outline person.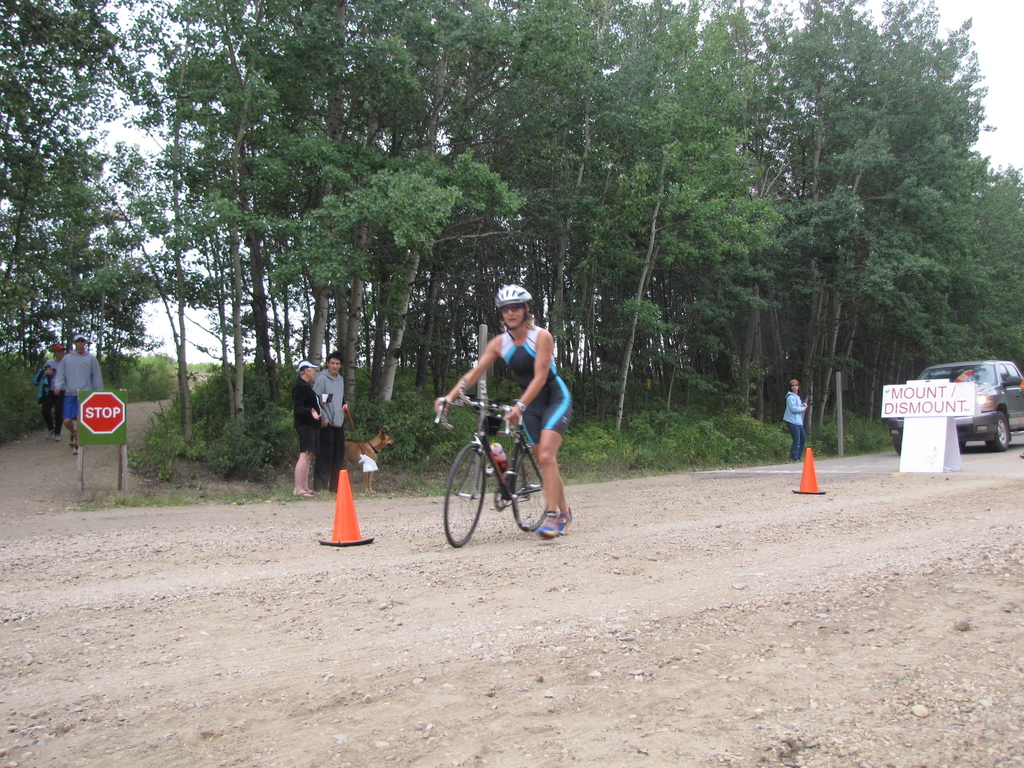
Outline: bbox=(316, 357, 350, 493).
